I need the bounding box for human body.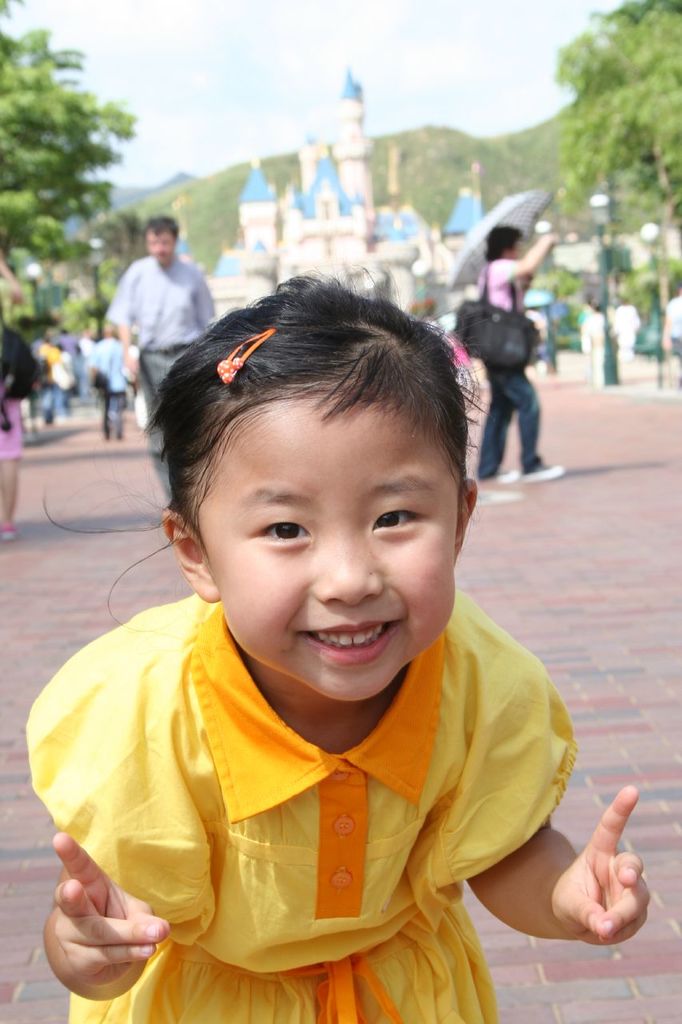
Here it is: [30, 349, 603, 992].
